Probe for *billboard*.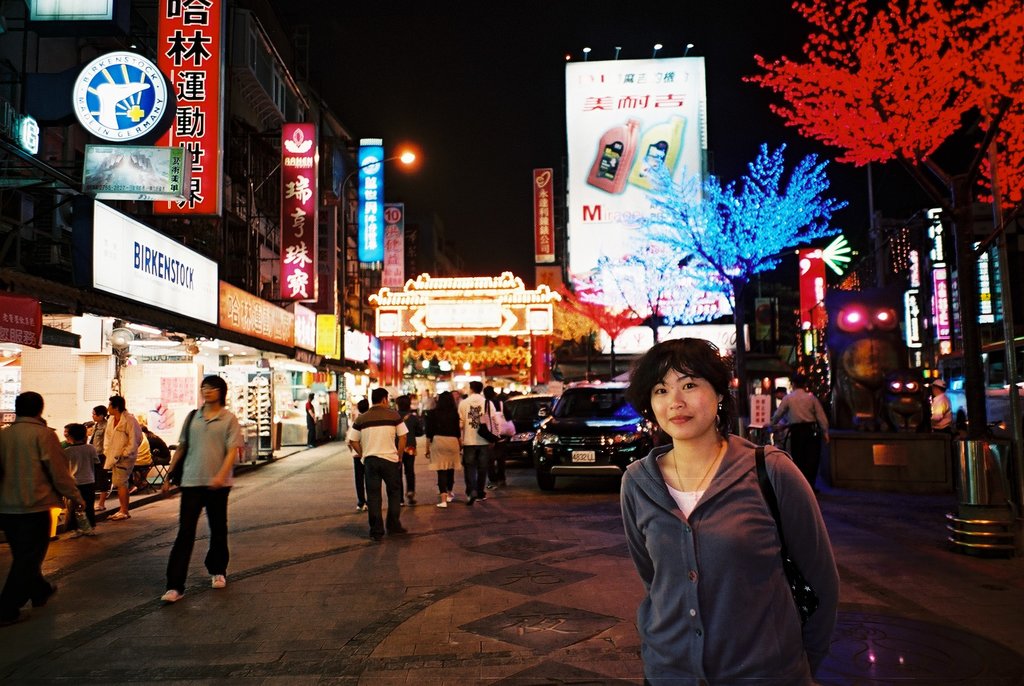
Probe result: x1=81, y1=144, x2=185, y2=192.
